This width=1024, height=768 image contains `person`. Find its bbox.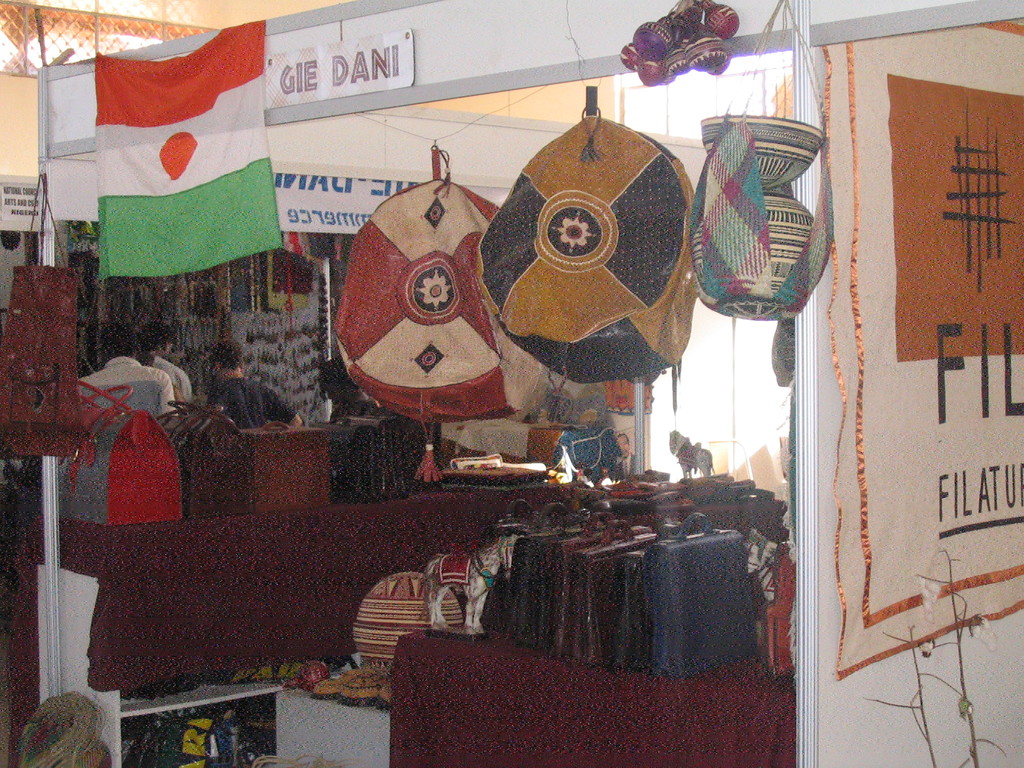
x1=201 y1=342 x2=303 y2=430.
